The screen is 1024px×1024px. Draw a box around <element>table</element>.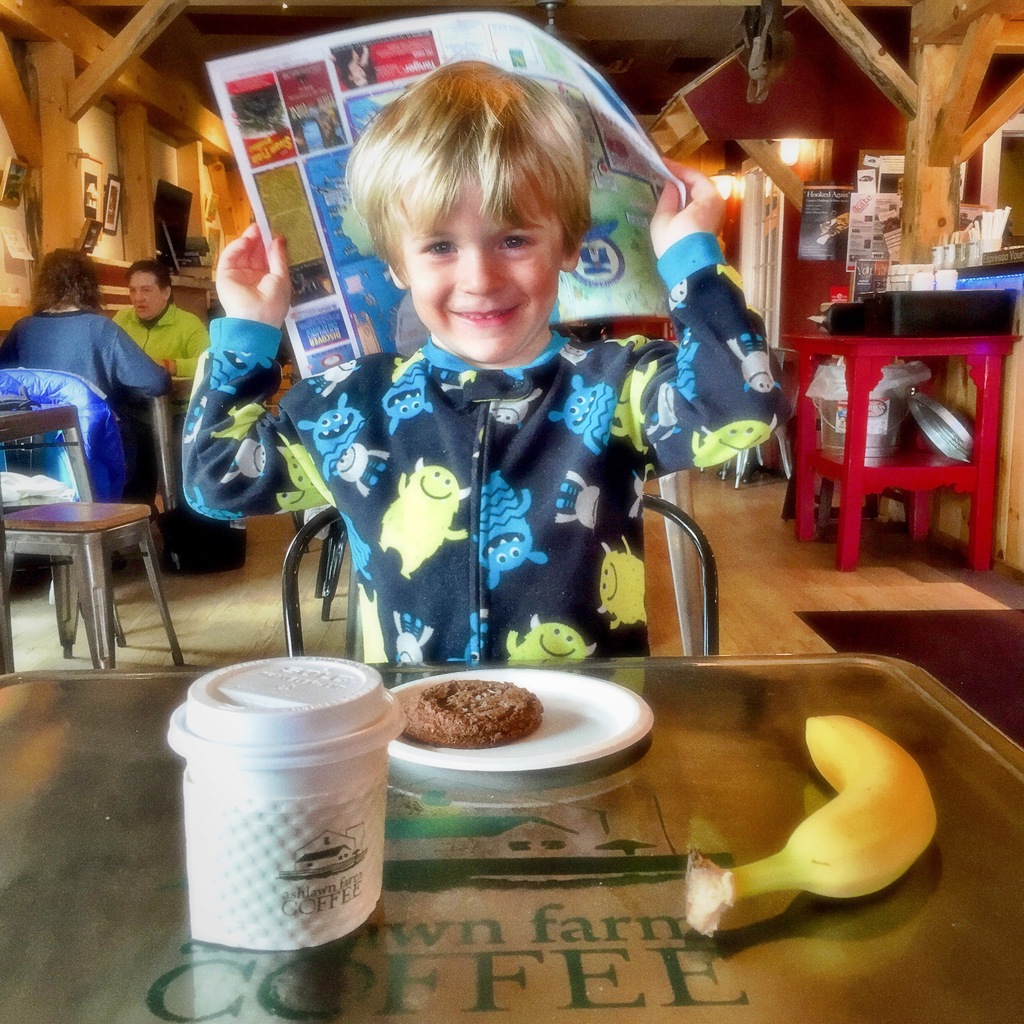
[1, 636, 1019, 1023].
